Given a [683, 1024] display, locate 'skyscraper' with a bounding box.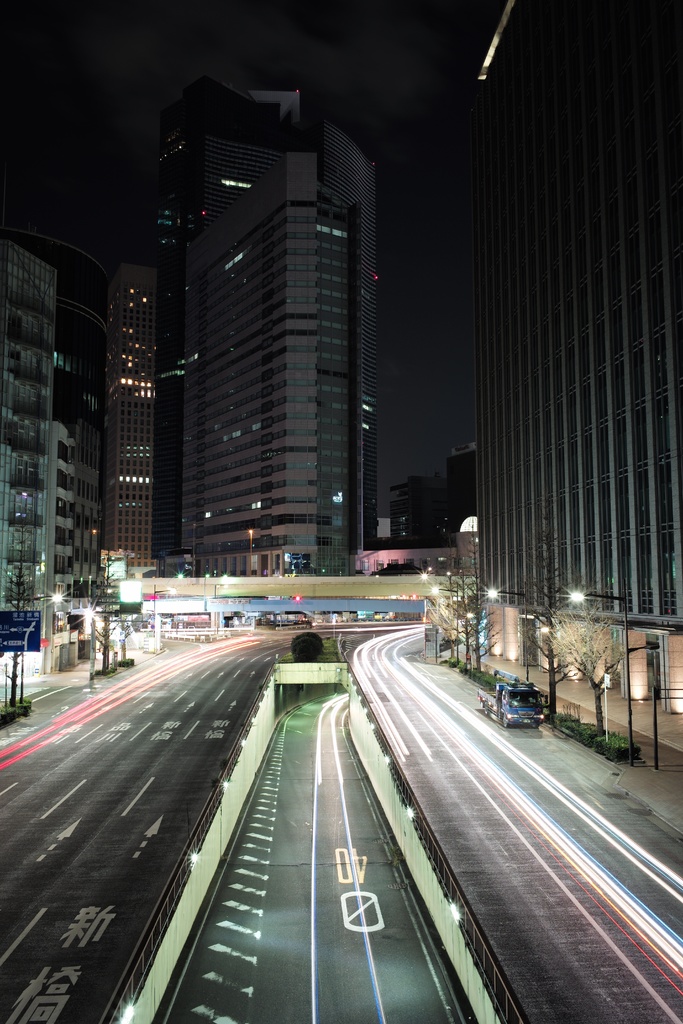
Located: {"x1": 177, "y1": 28, "x2": 412, "y2": 584}.
